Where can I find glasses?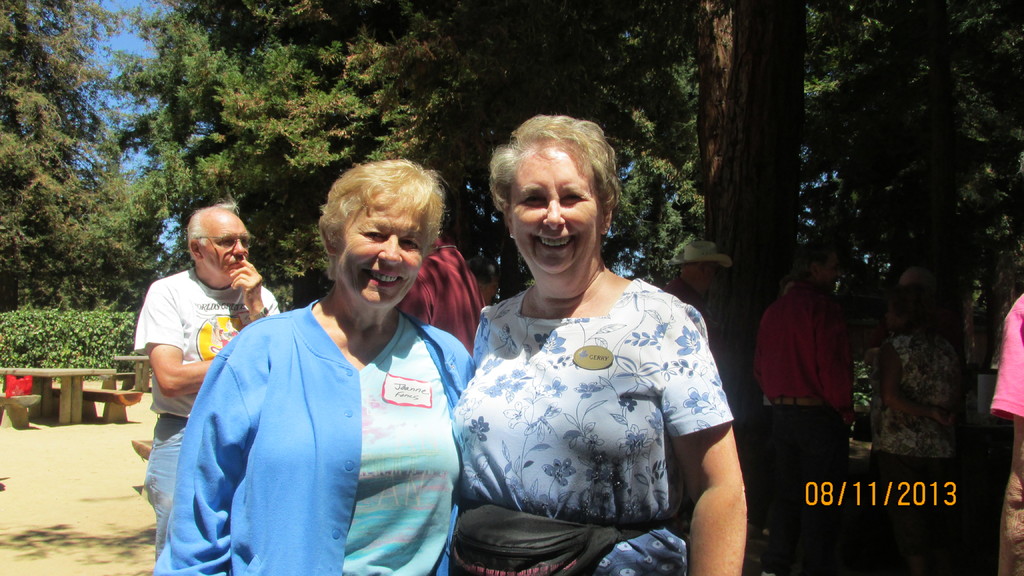
You can find it at locate(196, 232, 254, 250).
